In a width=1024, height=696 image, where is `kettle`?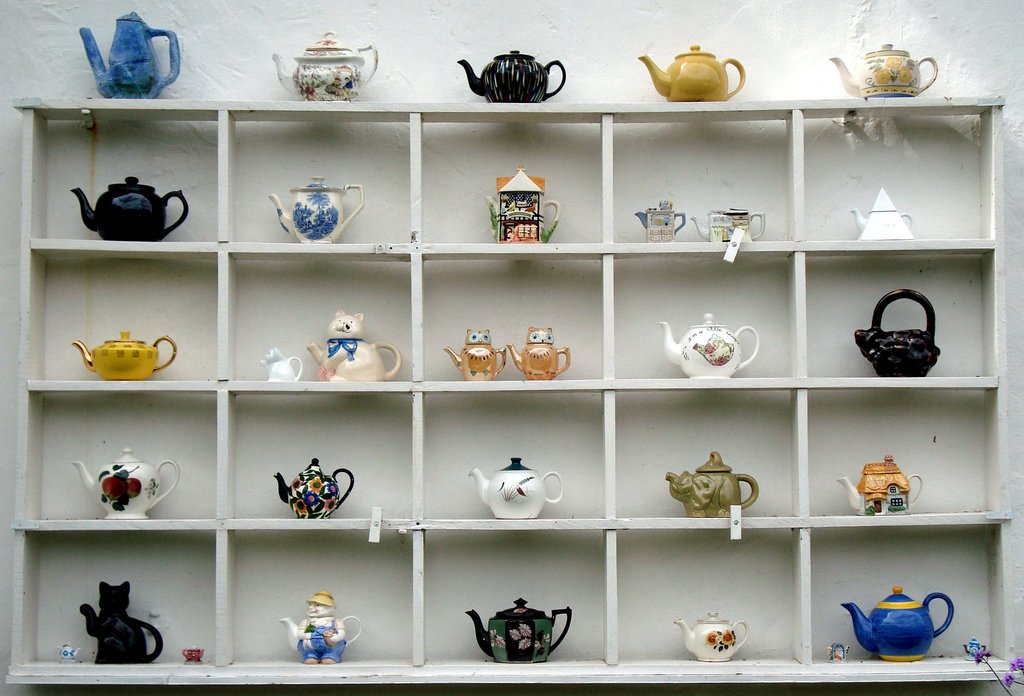
pyautogui.locateOnScreen(267, 174, 364, 245).
